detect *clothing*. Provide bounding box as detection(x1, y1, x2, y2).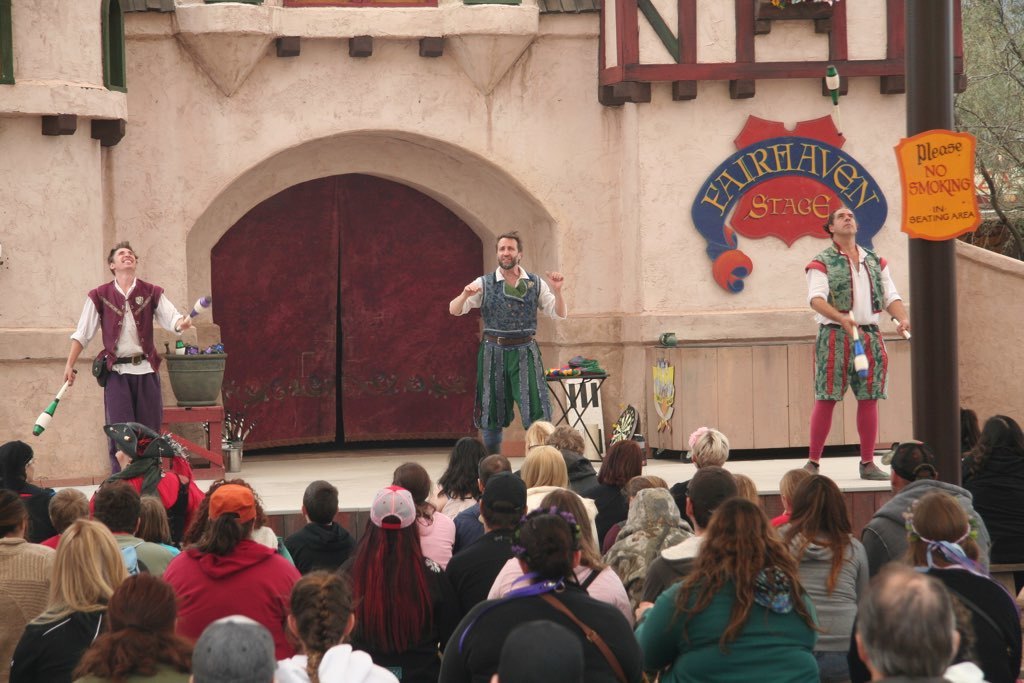
detection(117, 532, 183, 591).
